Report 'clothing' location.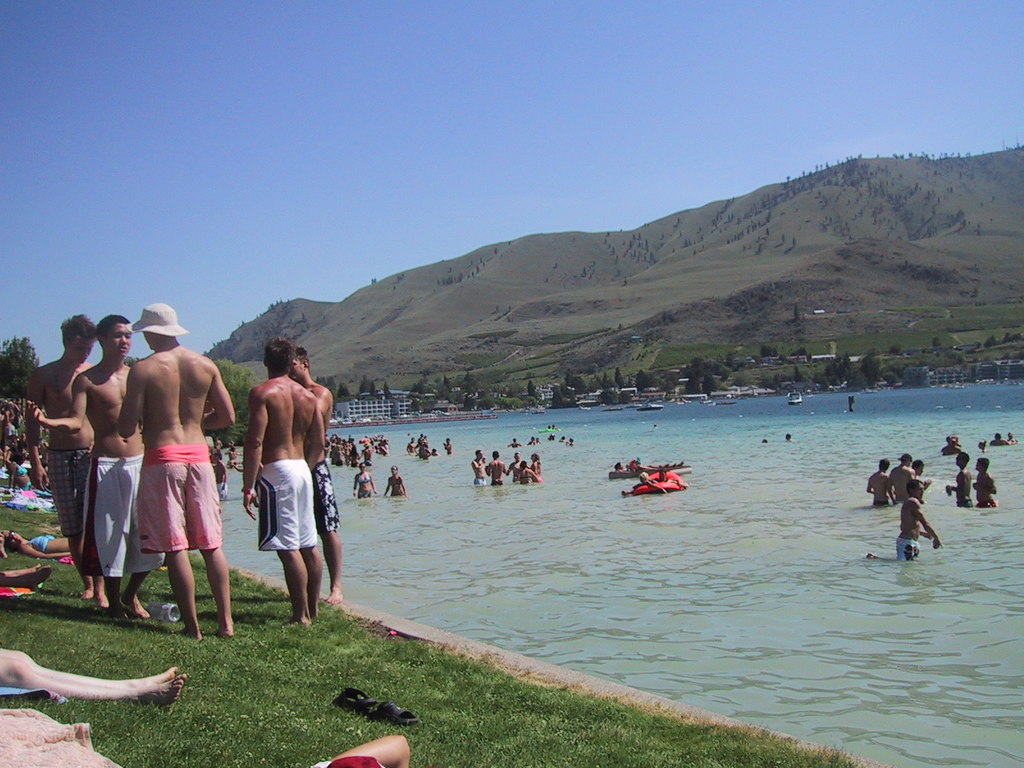
Report: select_region(139, 444, 225, 554).
